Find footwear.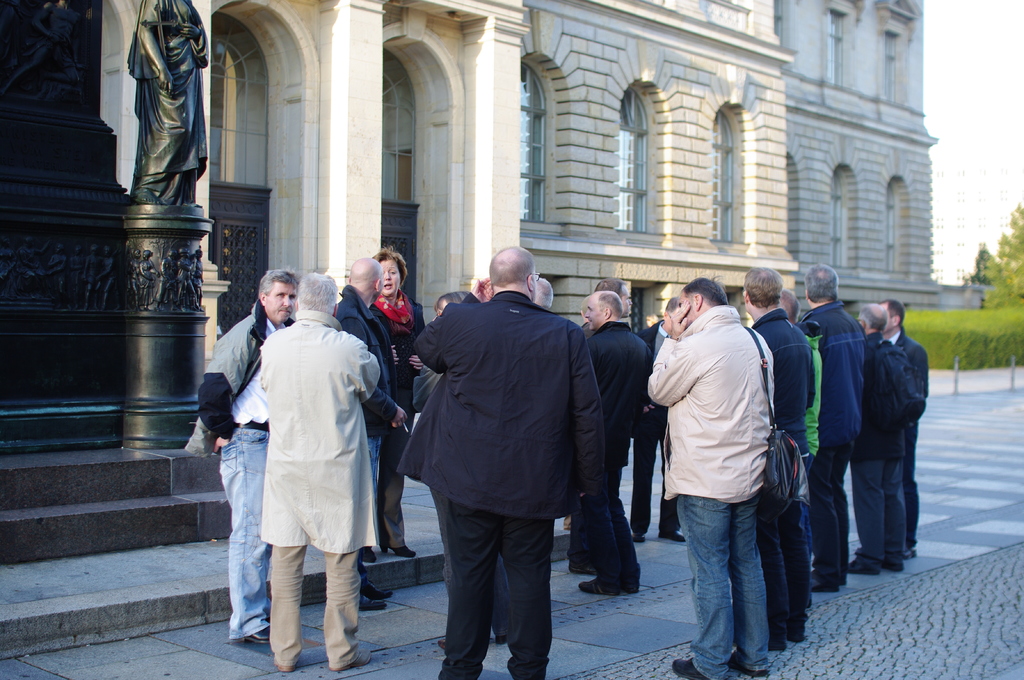
locate(568, 565, 603, 577).
